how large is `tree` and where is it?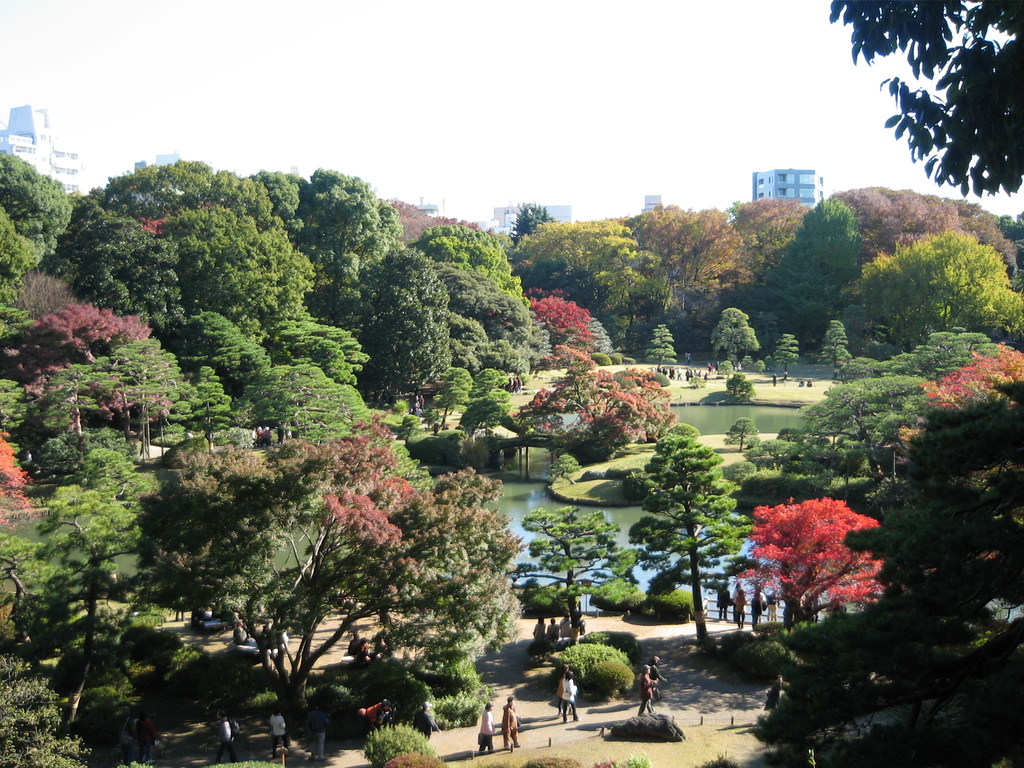
Bounding box: 723:413:766:450.
